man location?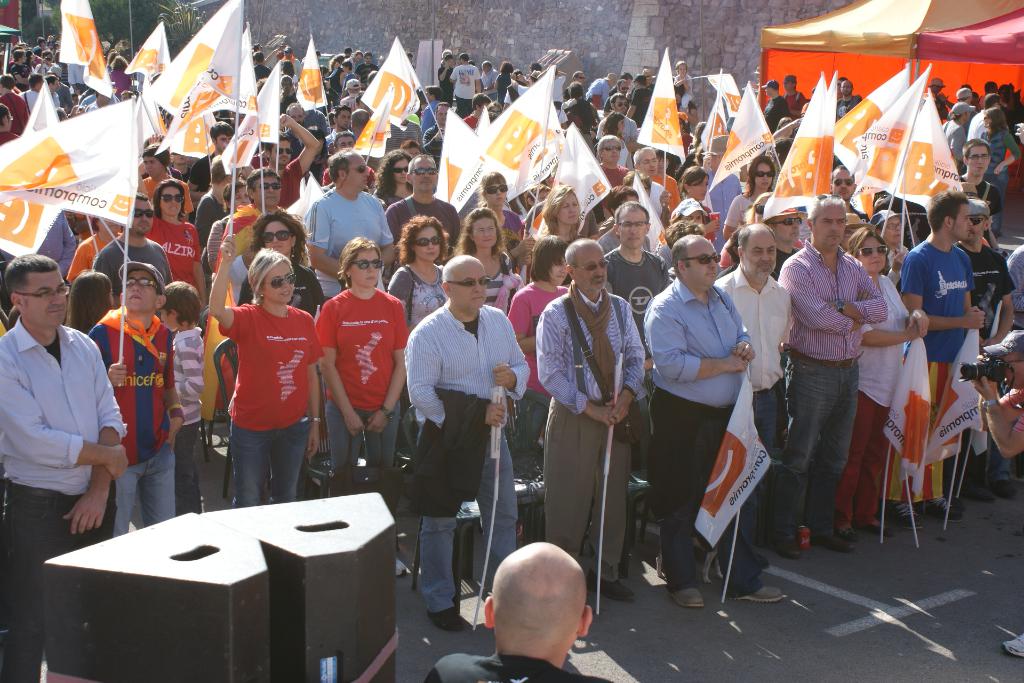
{"x1": 938, "y1": 104, "x2": 978, "y2": 168}
